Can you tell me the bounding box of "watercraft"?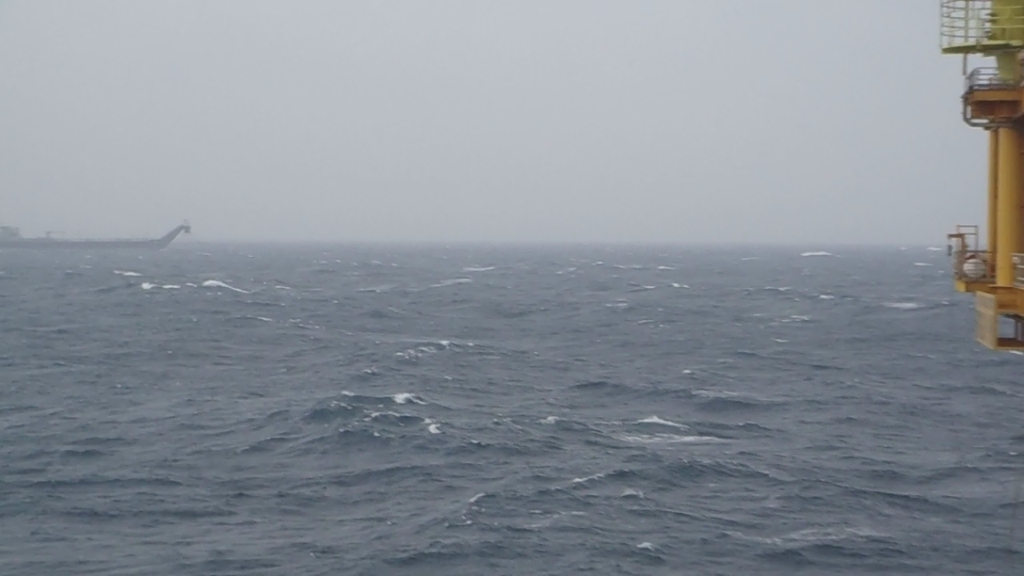
Rect(0, 222, 190, 248).
